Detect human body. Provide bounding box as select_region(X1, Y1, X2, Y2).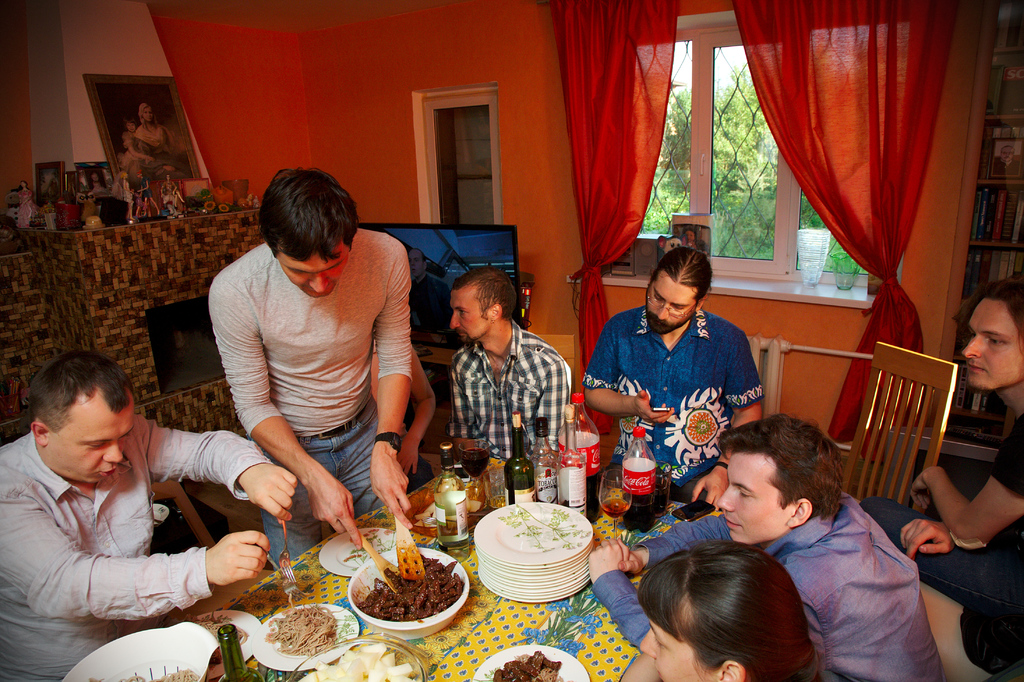
select_region(591, 414, 955, 681).
